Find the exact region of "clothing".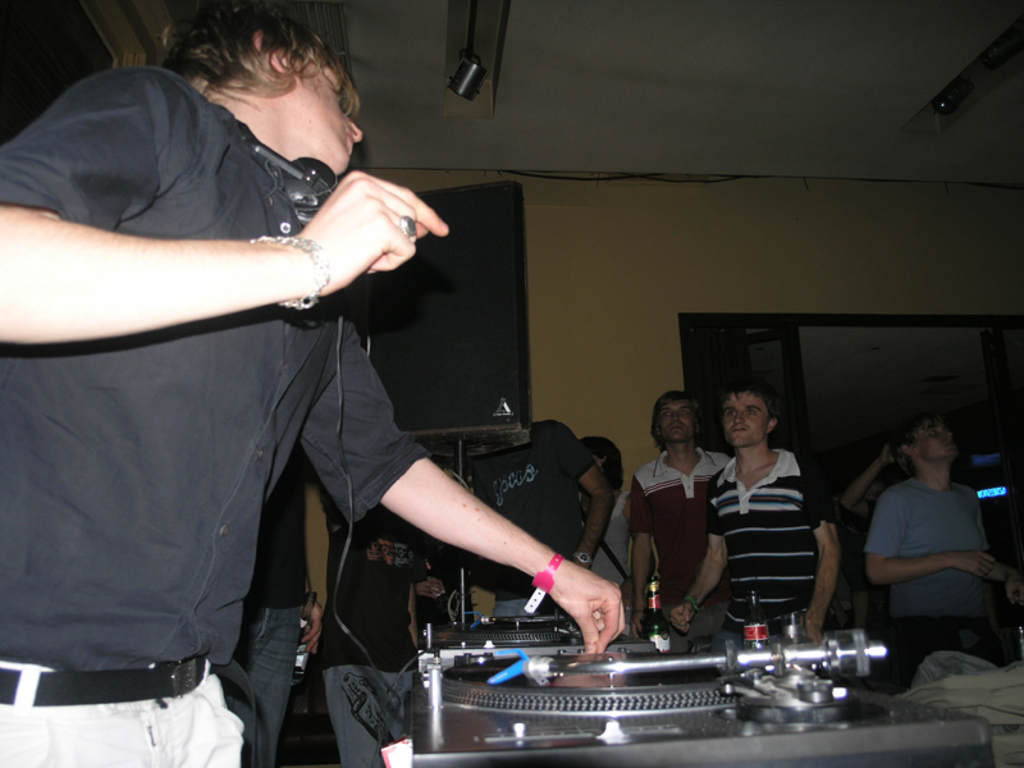
Exact region: detection(233, 494, 300, 763).
